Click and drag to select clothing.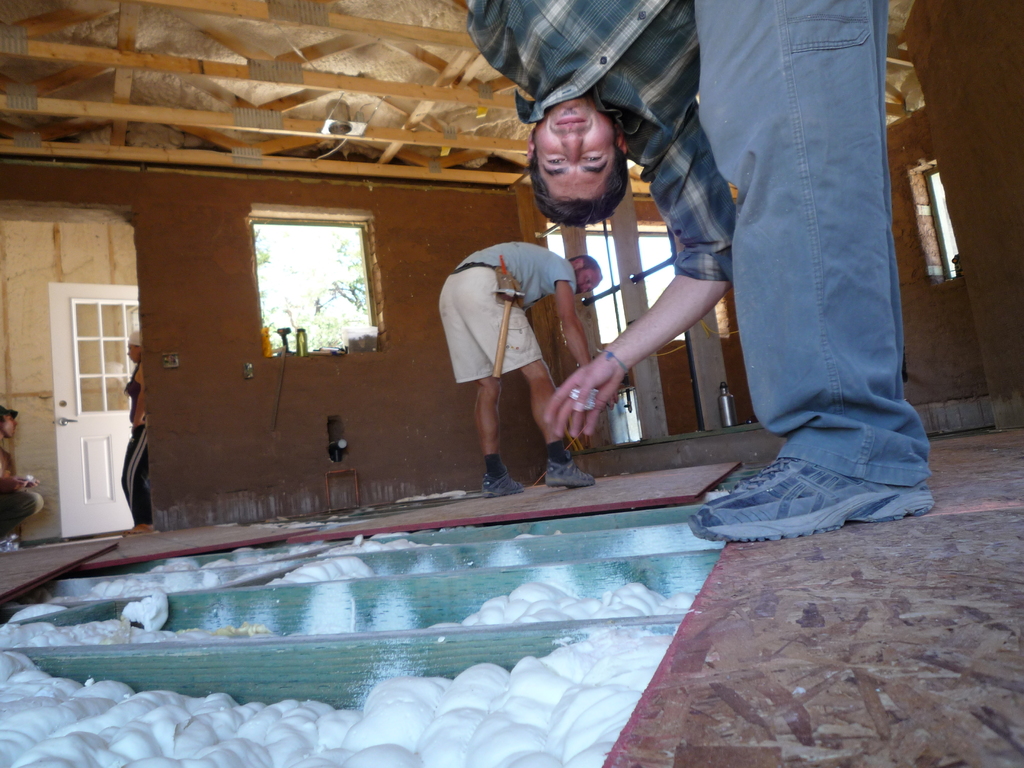
Selection: [left=474, top=0, right=942, bottom=481].
